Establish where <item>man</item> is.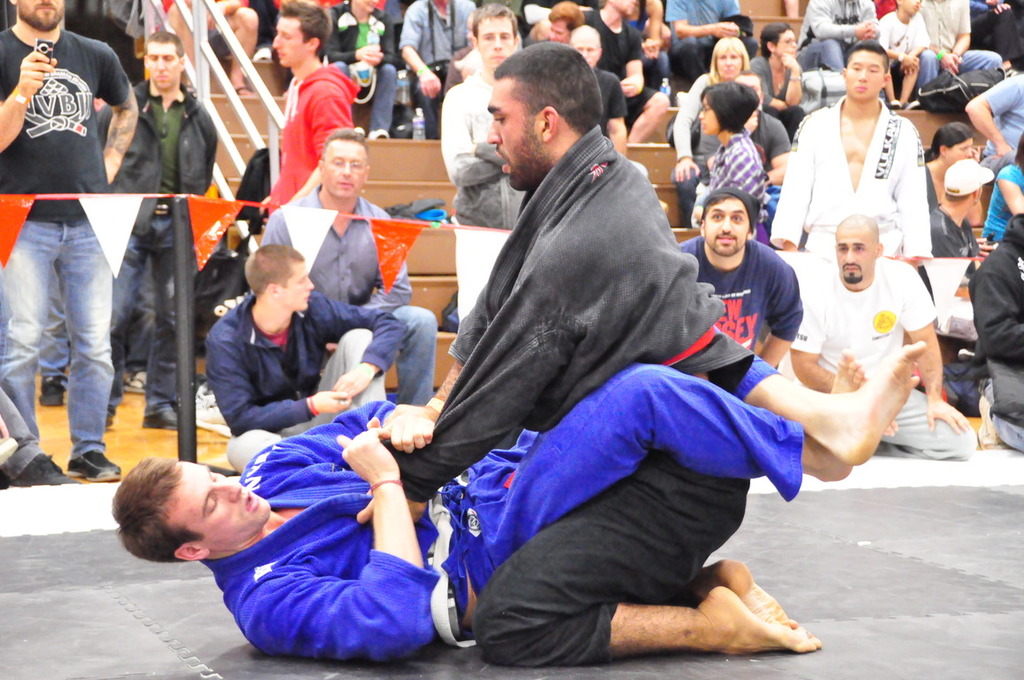
Established at crop(85, 34, 224, 426).
